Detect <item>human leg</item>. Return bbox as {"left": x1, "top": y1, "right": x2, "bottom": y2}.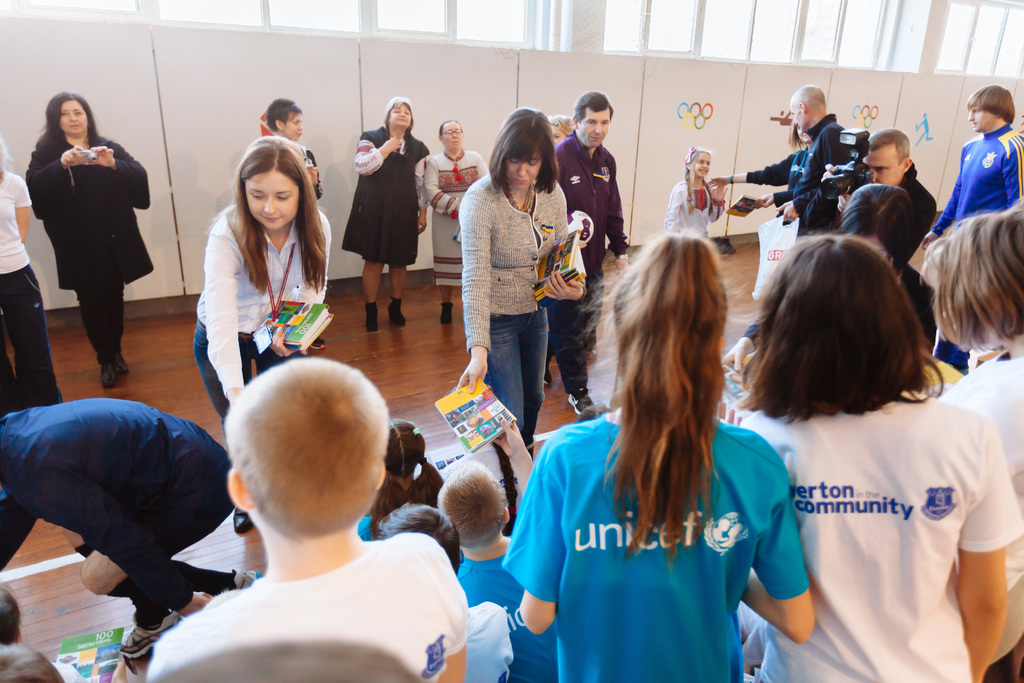
{"left": 483, "top": 323, "right": 544, "bottom": 522}.
